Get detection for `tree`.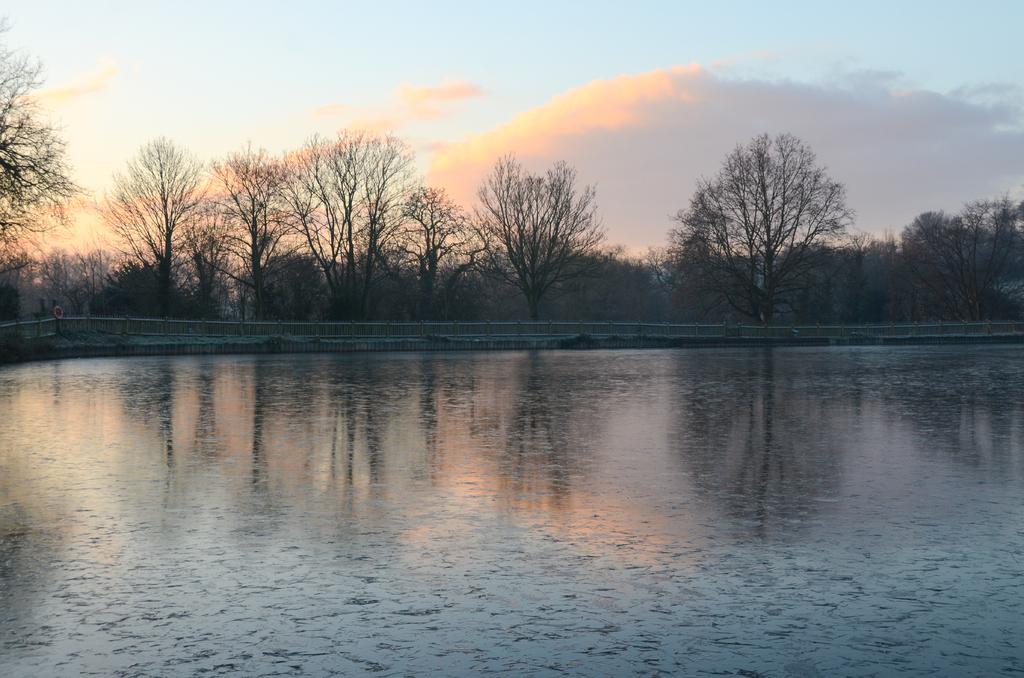
Detection: bbox(173, 133, 317, 323).
